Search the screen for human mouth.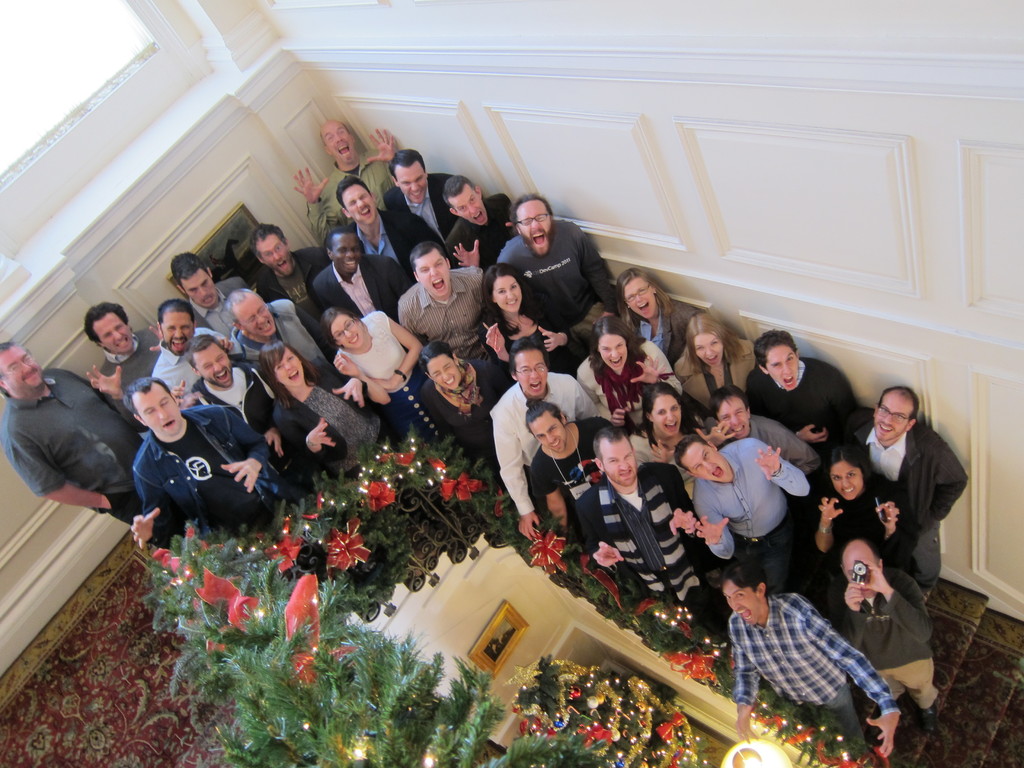
Found at box=[172, 341, 184, 352].
